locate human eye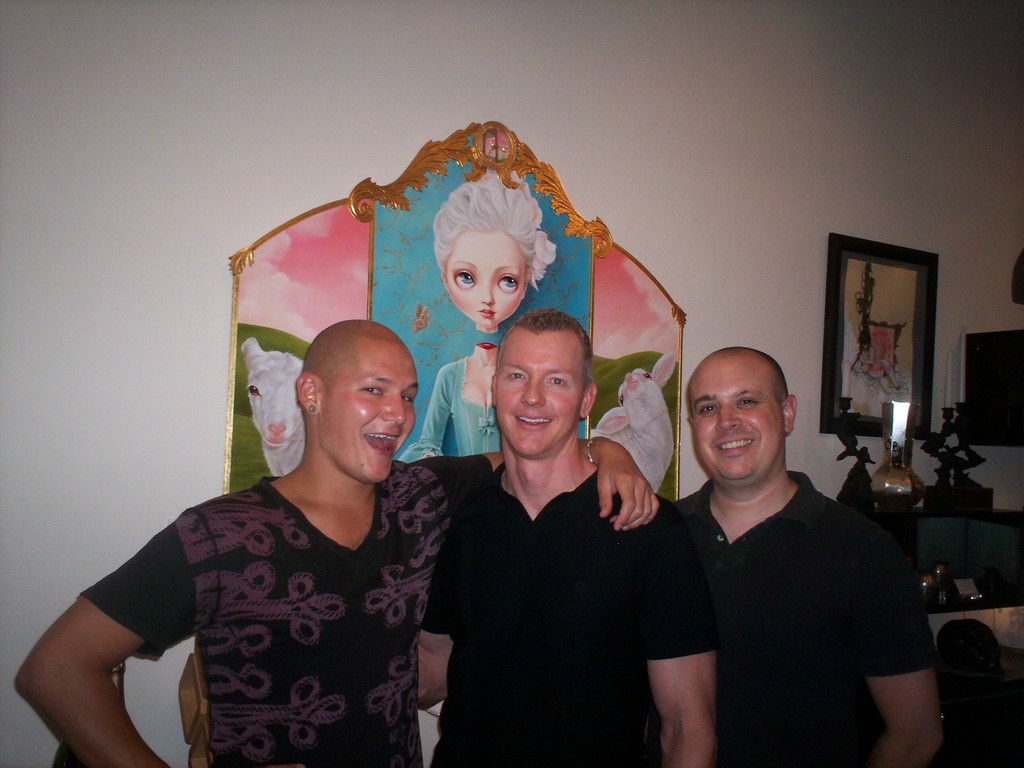
(left=355, top=383, right=387, bottom=399)
